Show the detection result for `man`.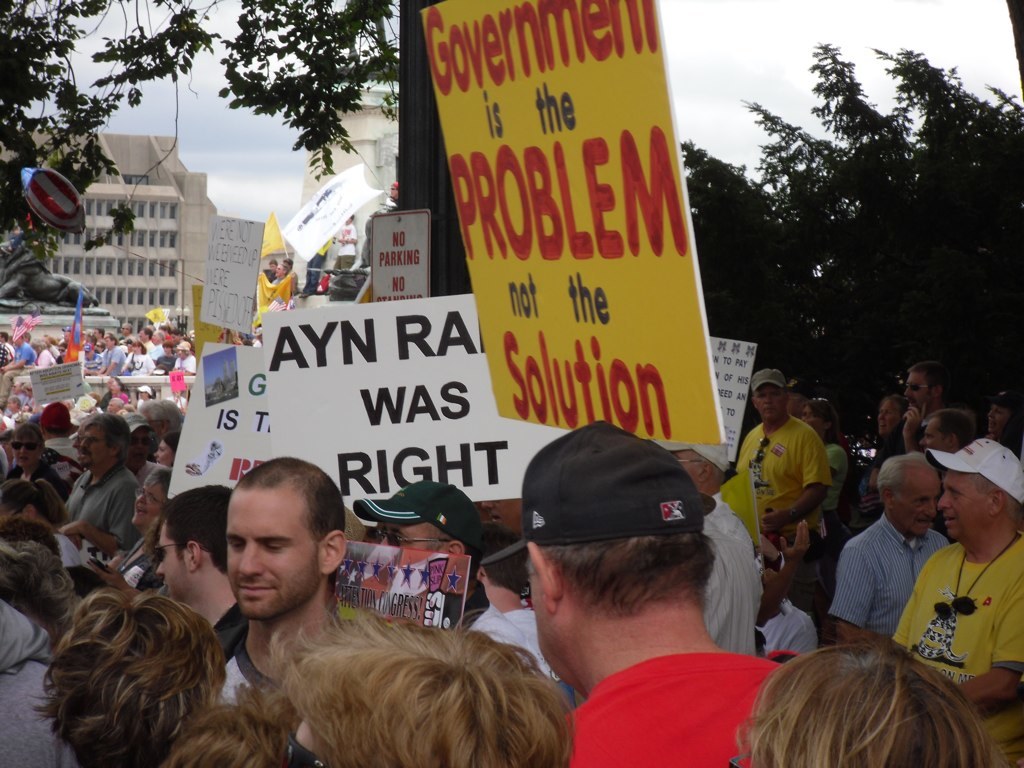
x1=166, y1=327, x2=185, y2=348.
